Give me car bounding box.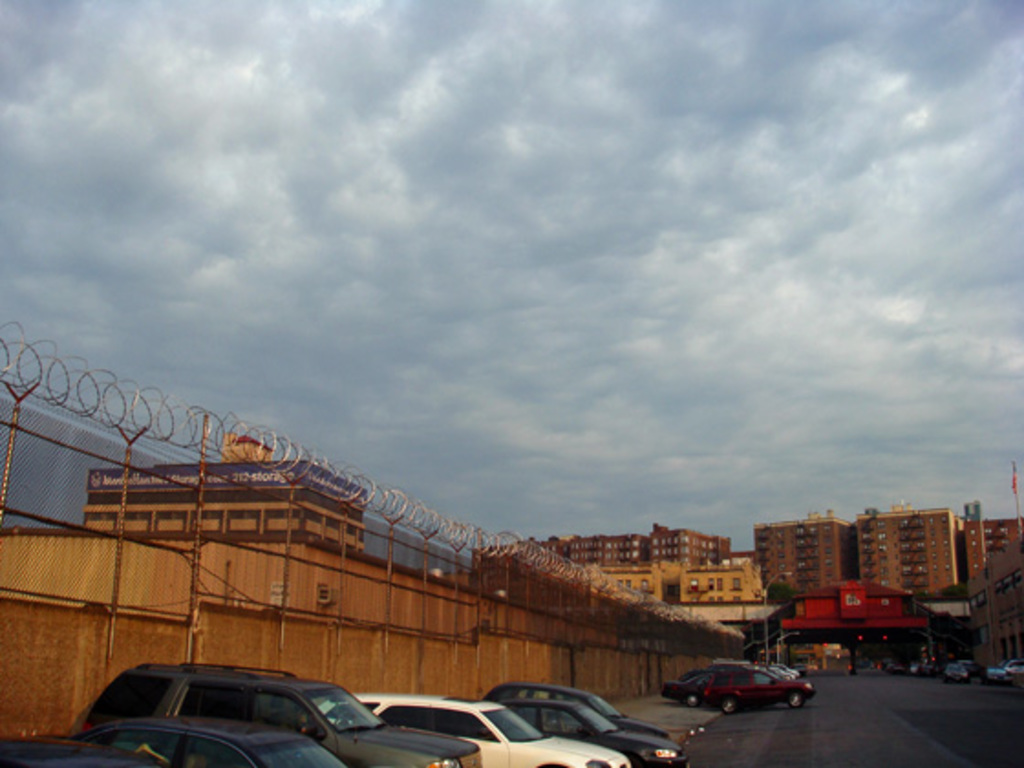
{"x1": 510, "y1": 699, "x2": 686, "y2": 766}.
